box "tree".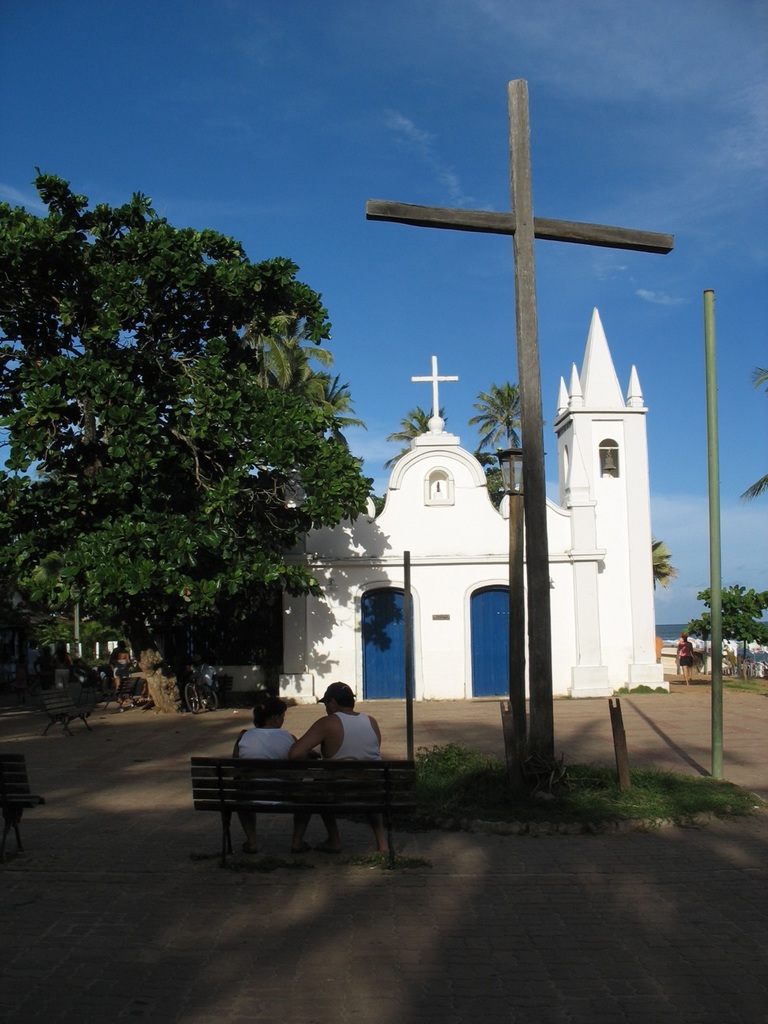
{"left": 376, "top": 398, "right": 422, "bottom": 464}.
